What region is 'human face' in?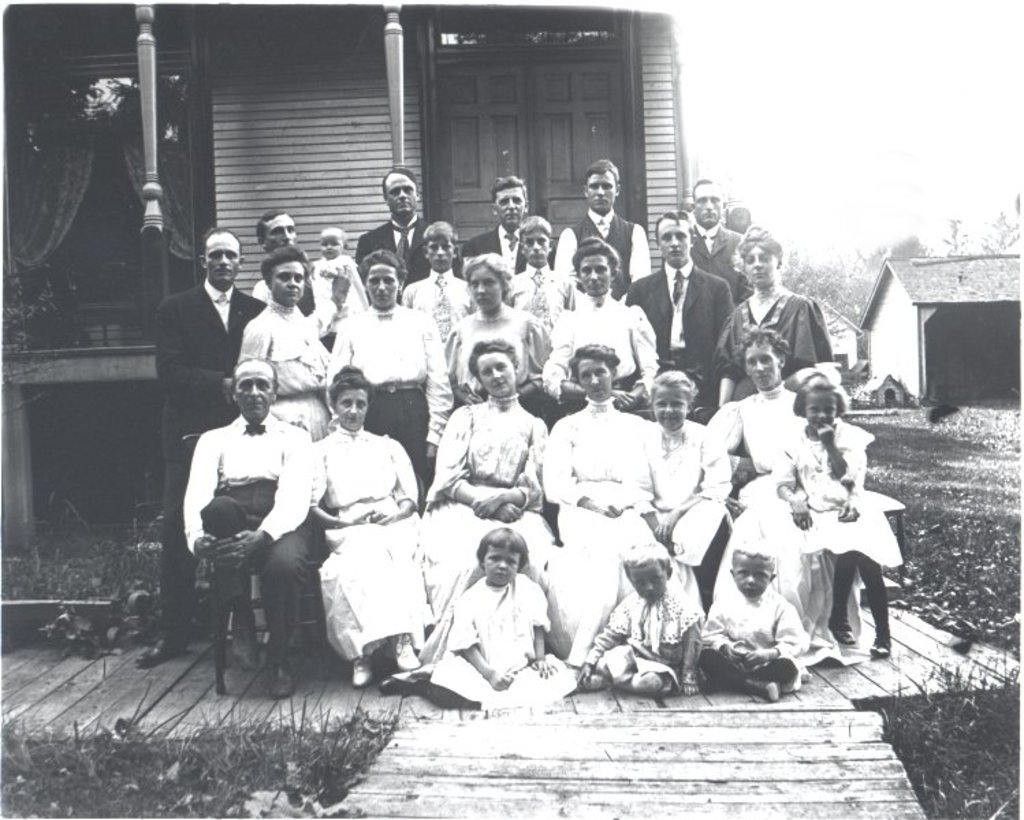
(x1=473, y1=351, x2=515, y2=398).
